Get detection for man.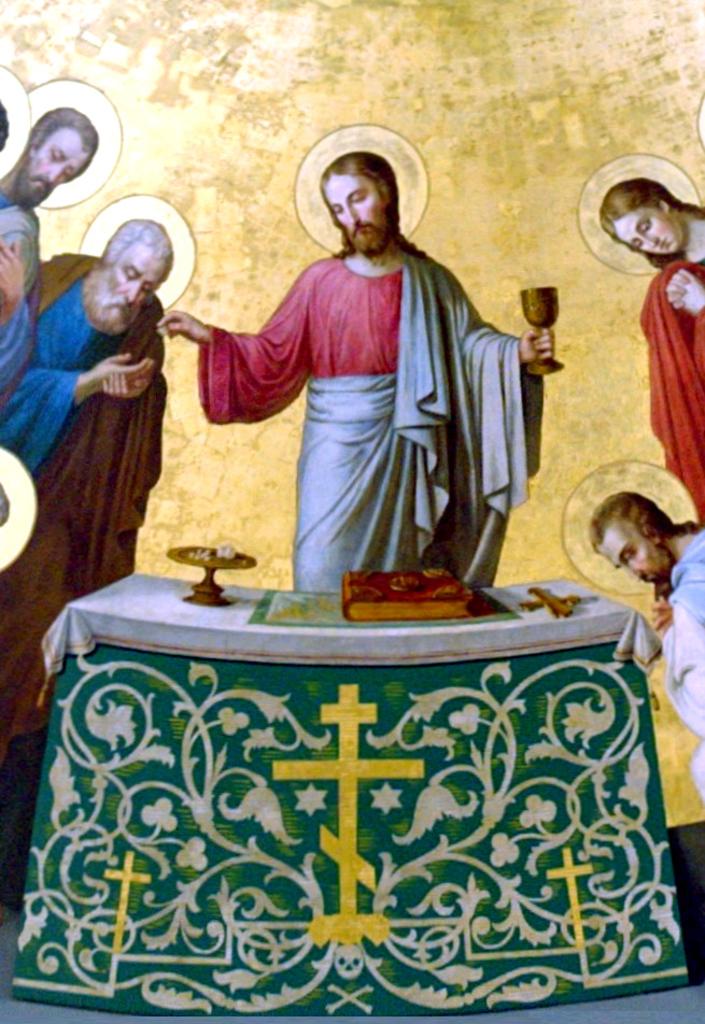
Detection: left=13, top=213, right=168, bottom=897.
